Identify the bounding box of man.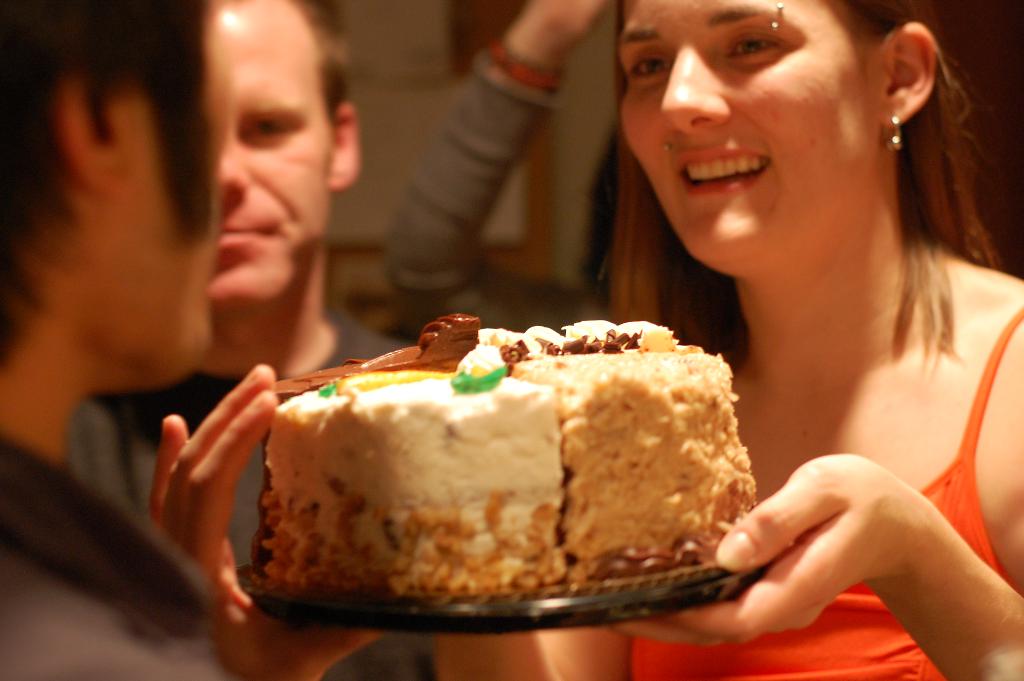
[x1=0, y1=0, x2=235, y2=680].
